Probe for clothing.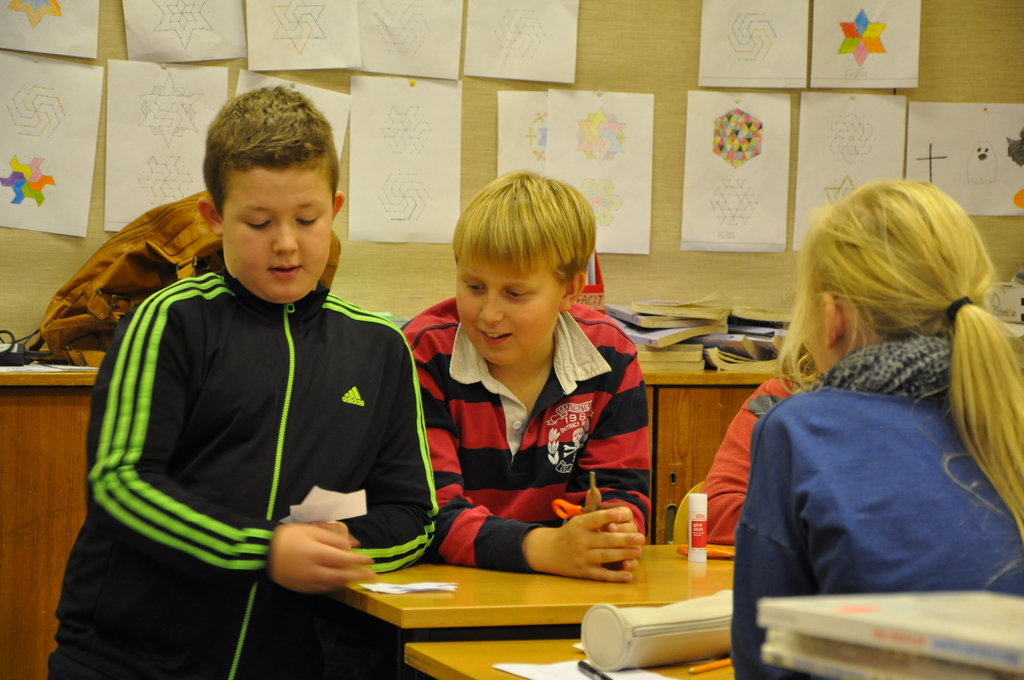
Probe result: bbox=(701, 349, 803, 539).
